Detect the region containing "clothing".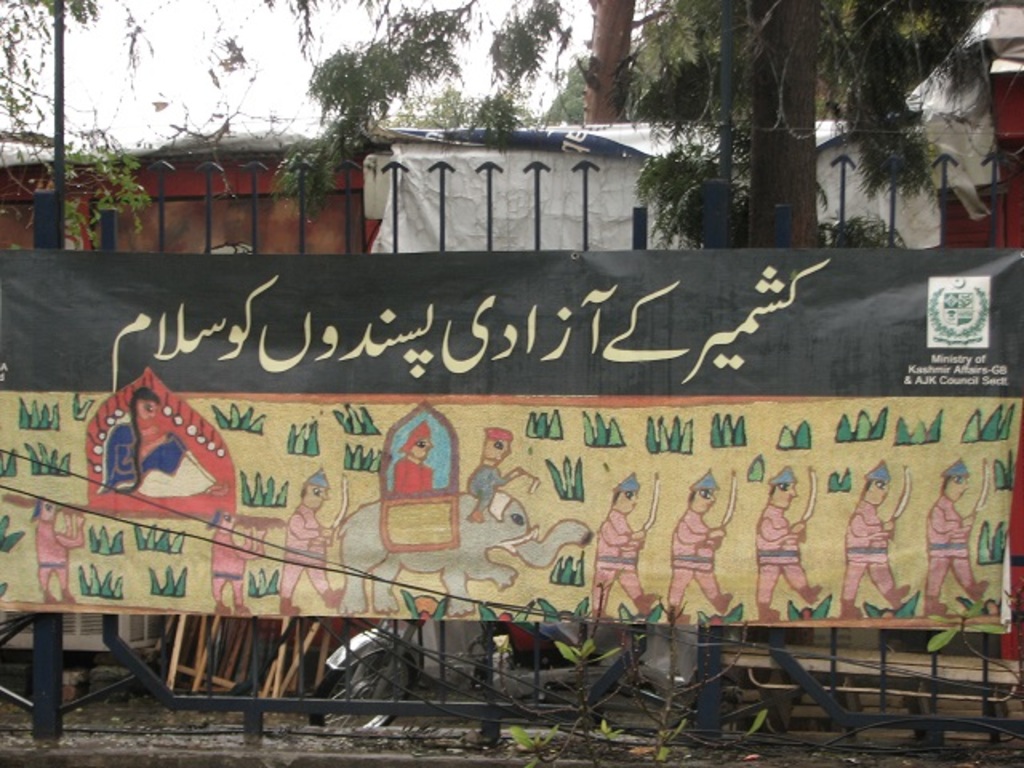
Rect(202, 522, 259, 597).
